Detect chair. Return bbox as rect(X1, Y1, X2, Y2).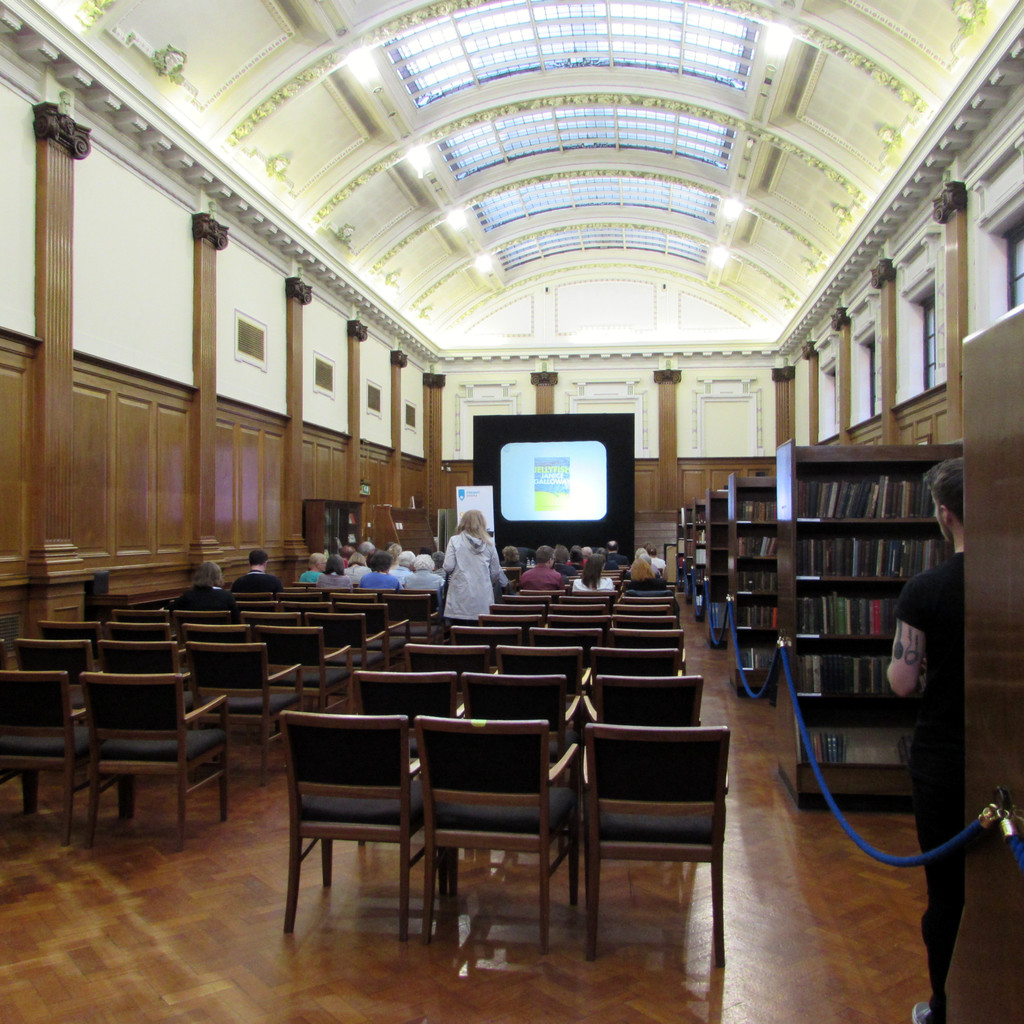
rect(586, 646, 686, 679).
